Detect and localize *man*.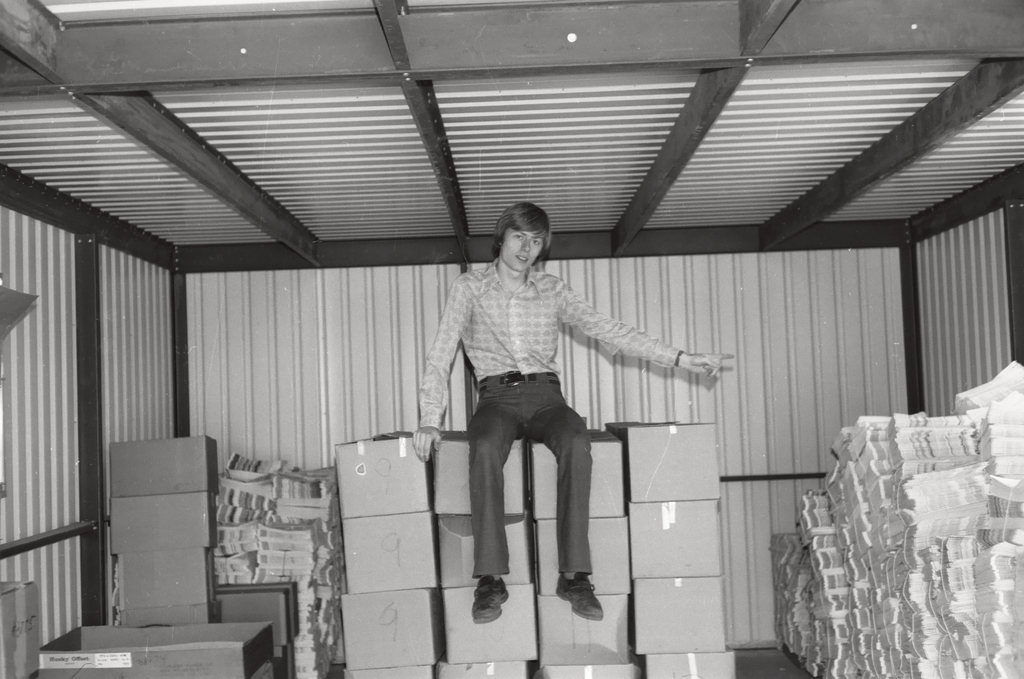
Localized at [411, 229, 711, 585].
